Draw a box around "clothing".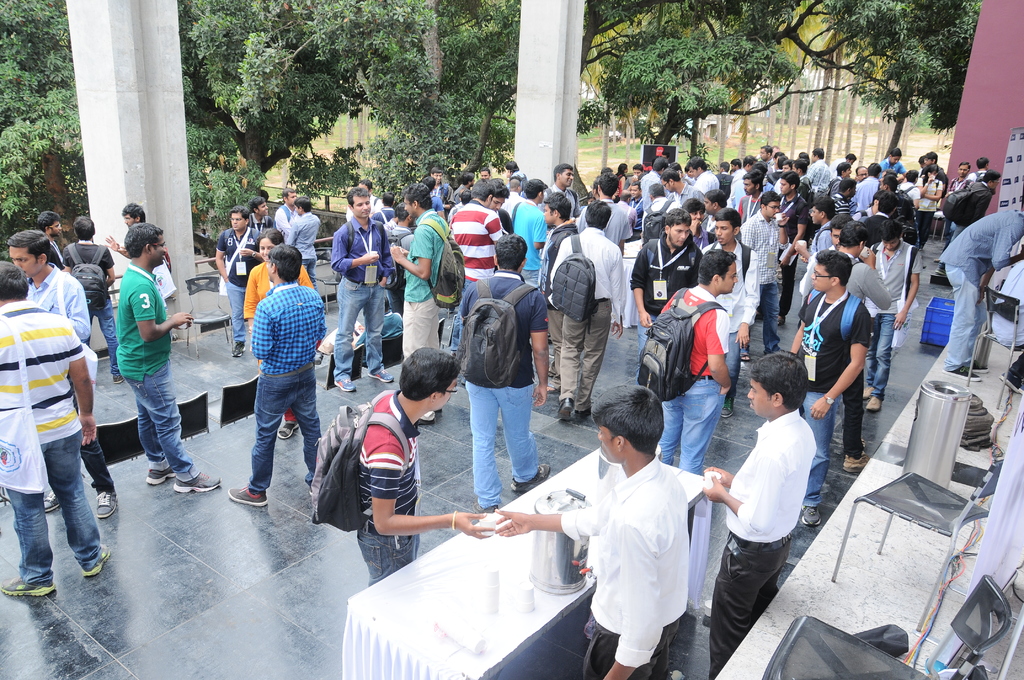
(697, 235, 764, 399).
